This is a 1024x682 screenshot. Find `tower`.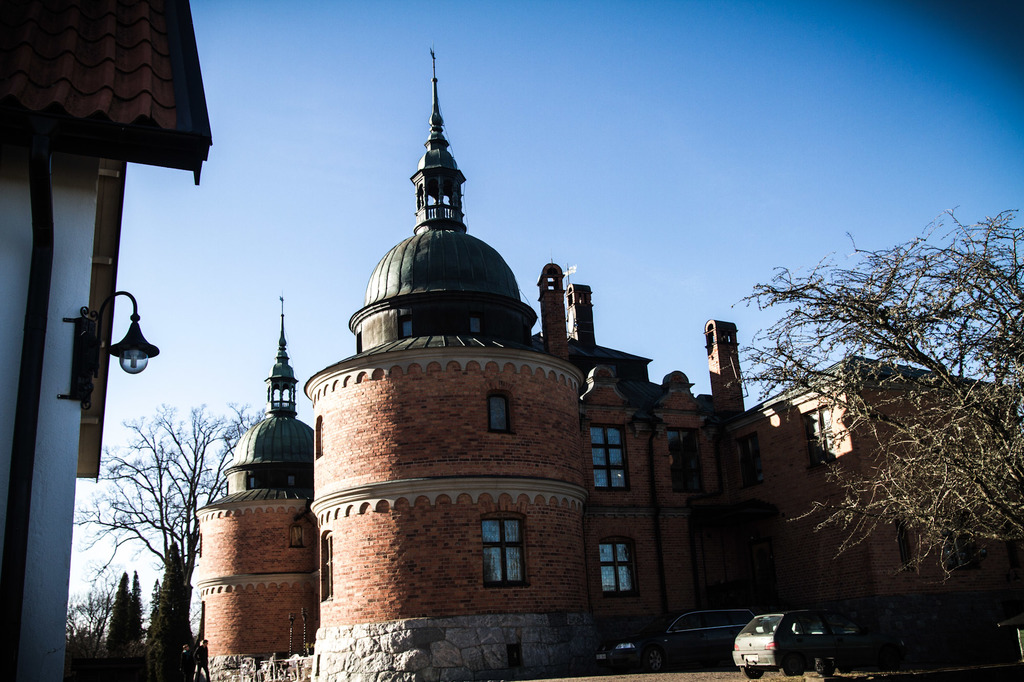
Bounding box: (left=303, top=36, right=697, bottom=681).
